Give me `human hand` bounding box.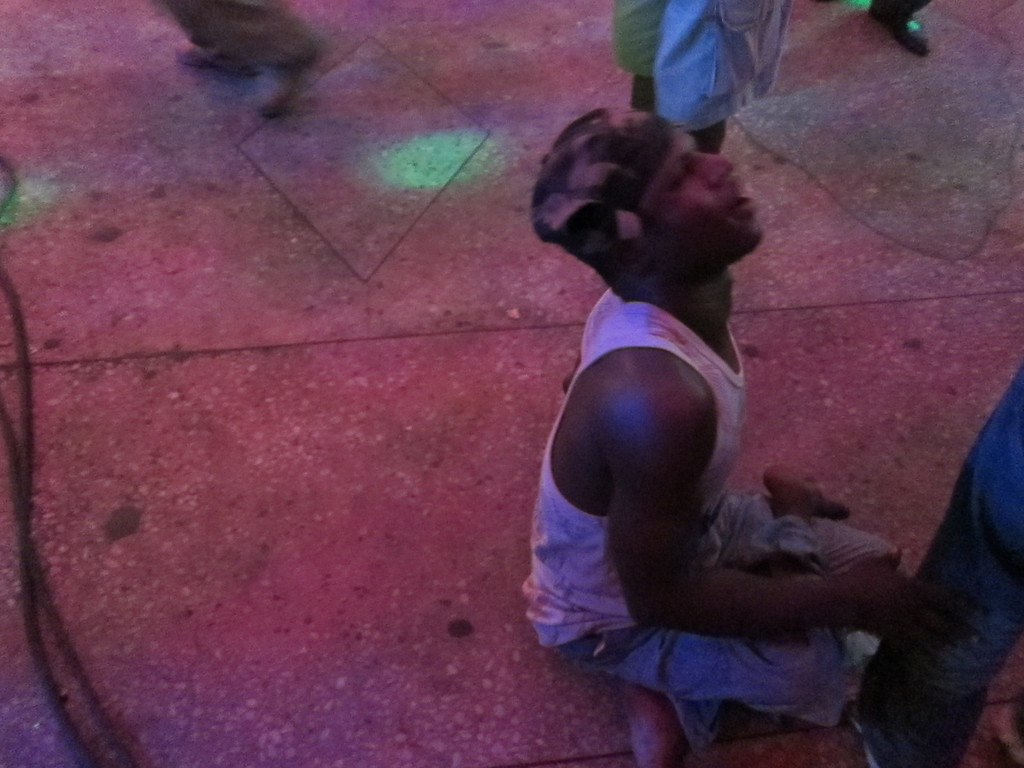
848 548 976 655.
